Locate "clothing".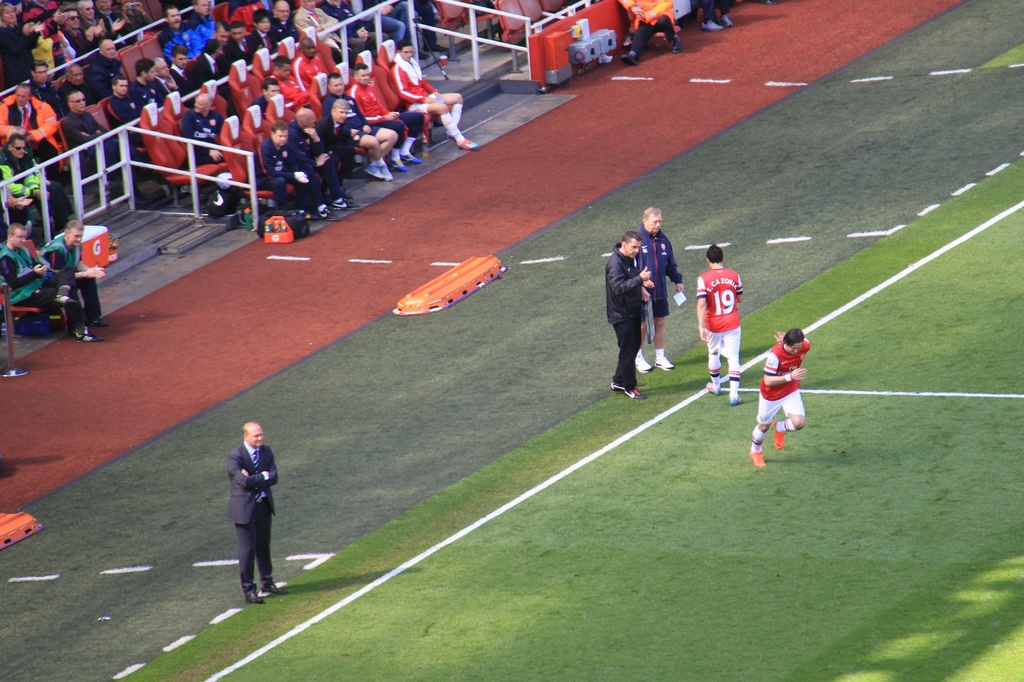
Bounding box: (left=196, top=46, right=226, bottom=83).
